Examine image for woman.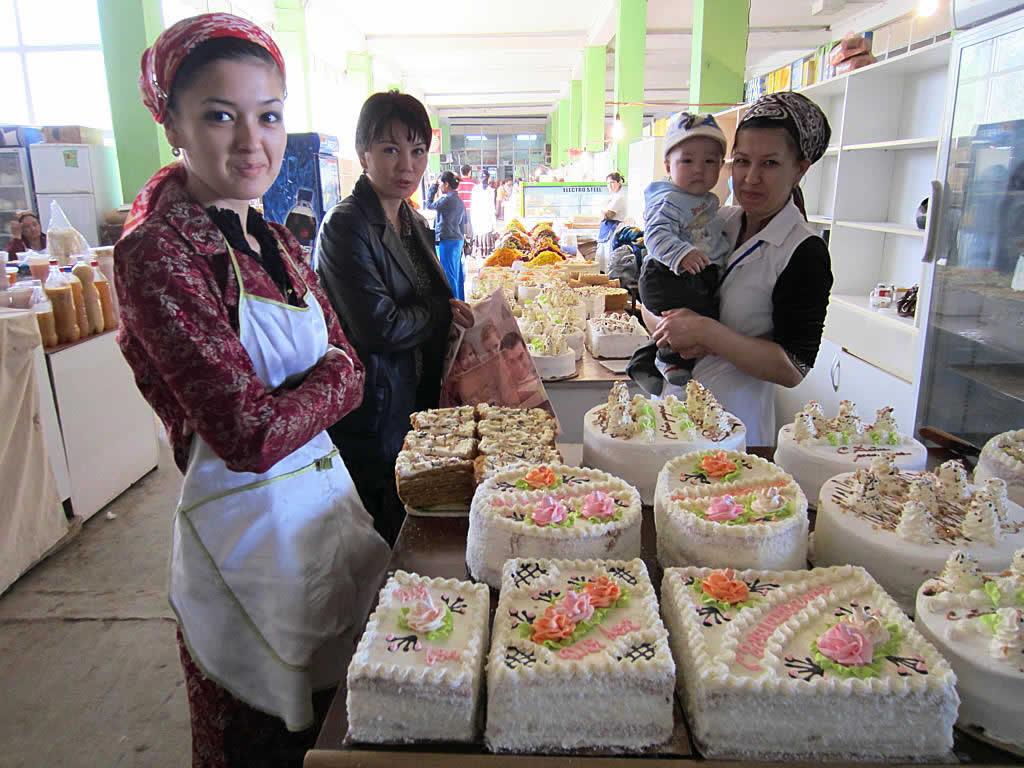
Examination result: (x1=315, y1=87, x2=476, y2=545).
